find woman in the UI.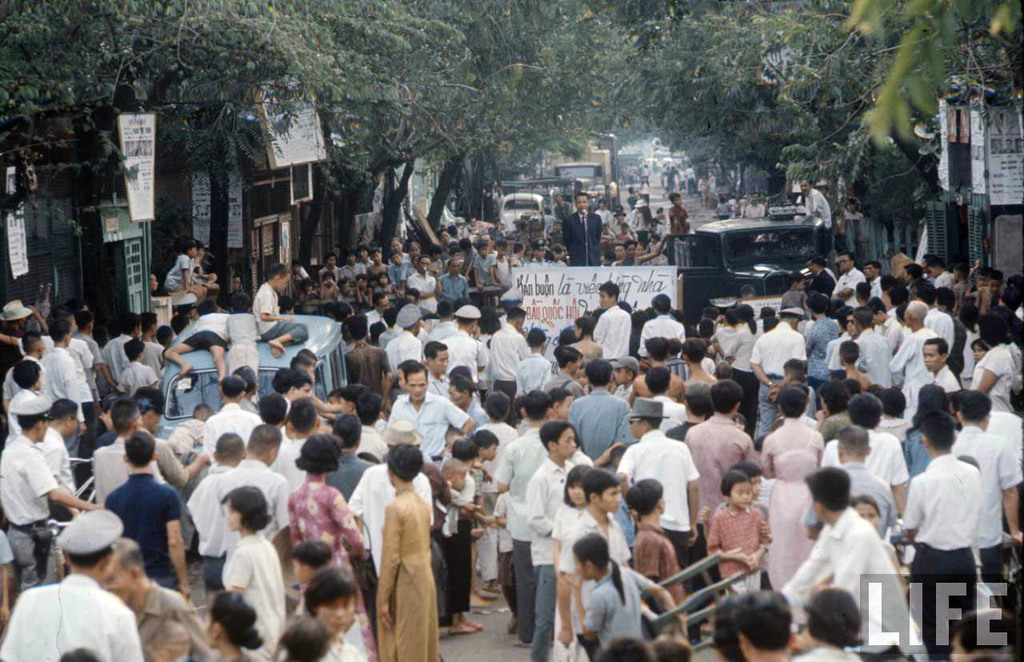
UI element at 283/434/366/597.
